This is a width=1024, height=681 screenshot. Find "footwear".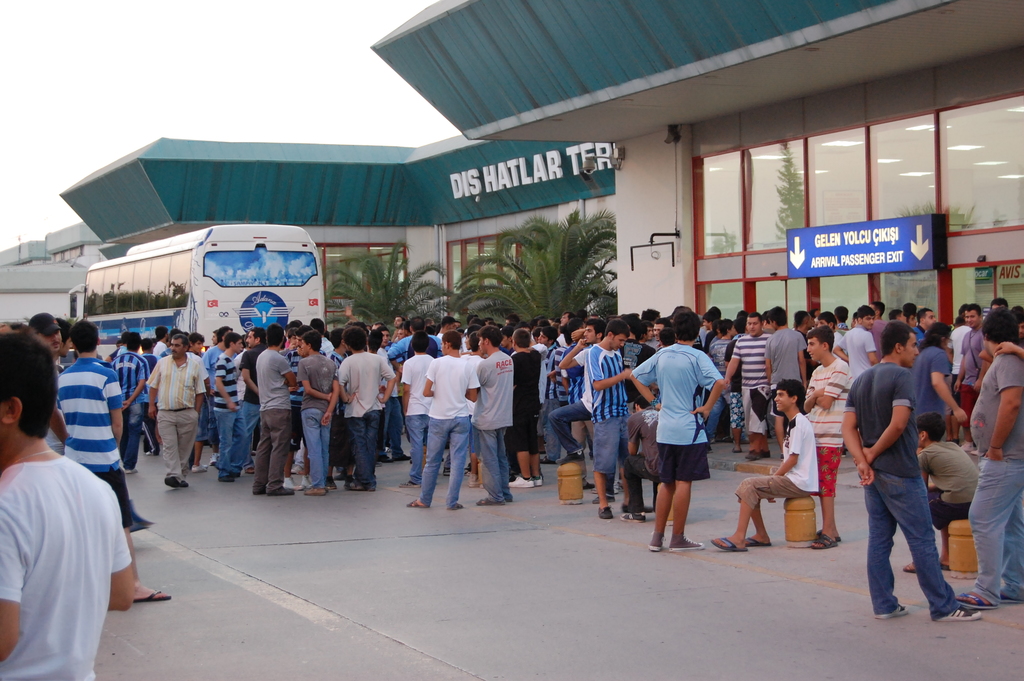
Bounding box: 901, 553, 949, 571.
